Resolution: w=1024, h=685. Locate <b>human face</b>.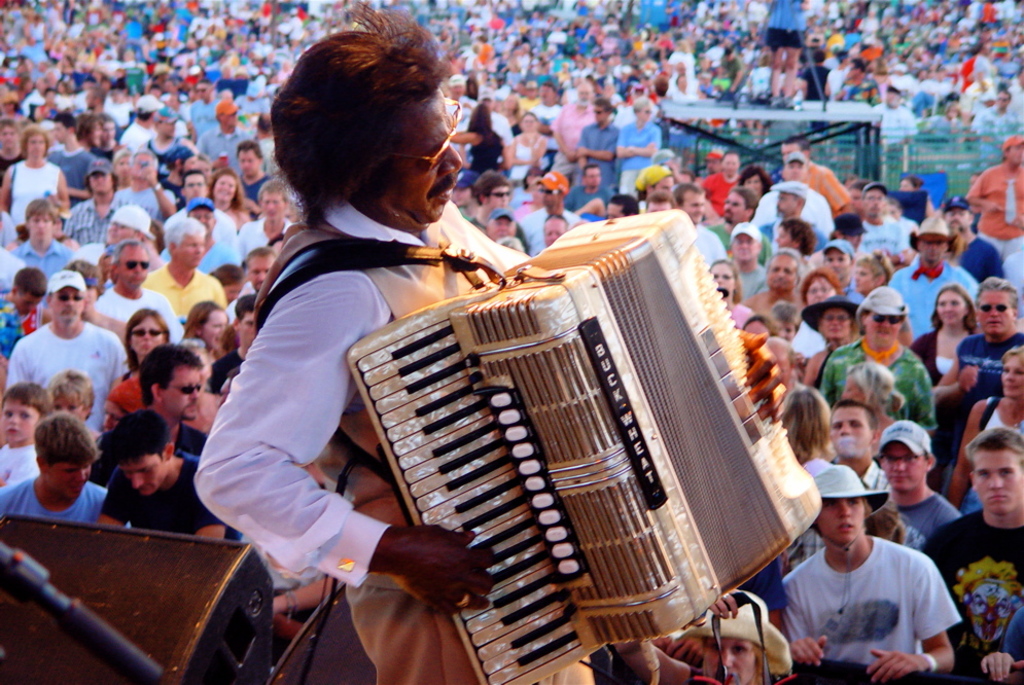
box(176, 237, 203, 271).
